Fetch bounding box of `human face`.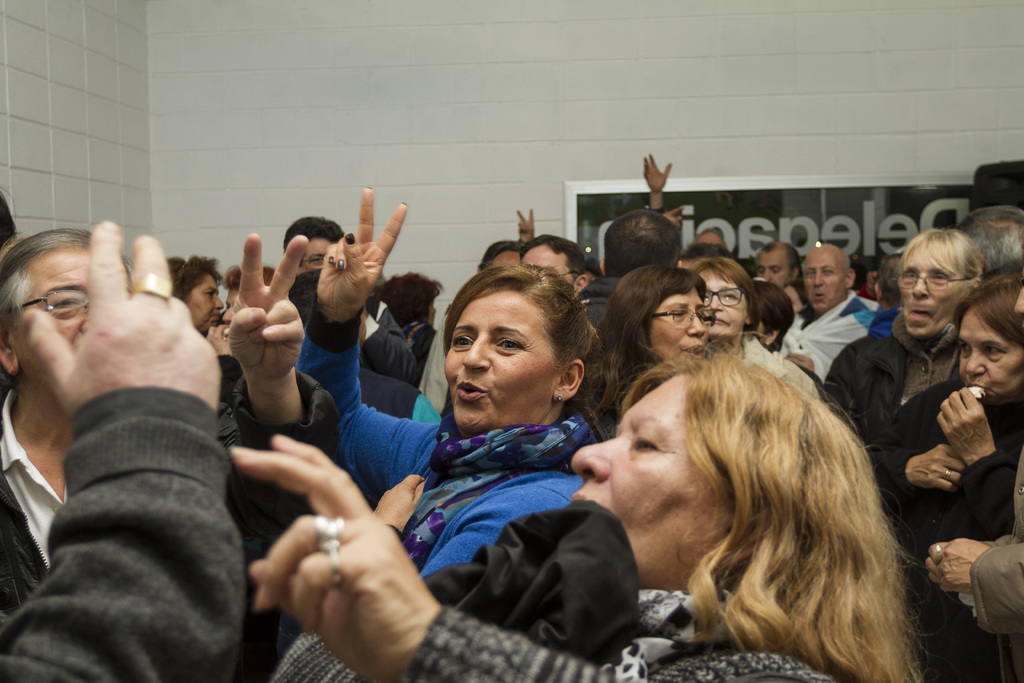
Bbox: BBox(957, 310, 1023, 399).
